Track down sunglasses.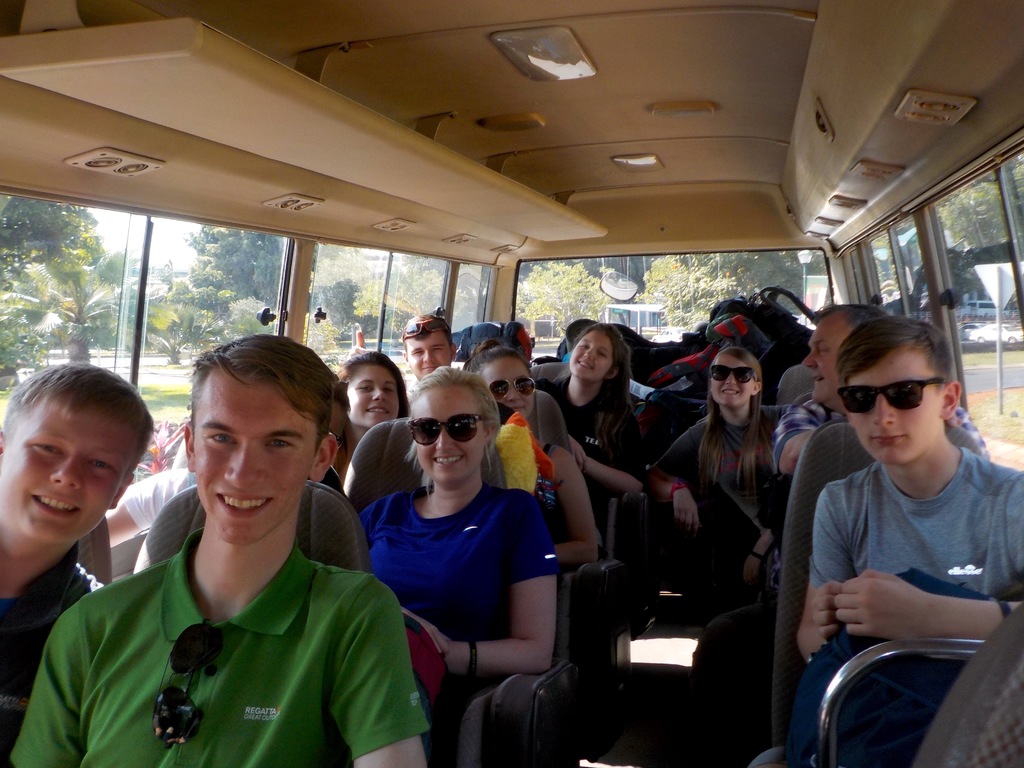
Tracked to left=488, top=373, right=538, bottom=403.
